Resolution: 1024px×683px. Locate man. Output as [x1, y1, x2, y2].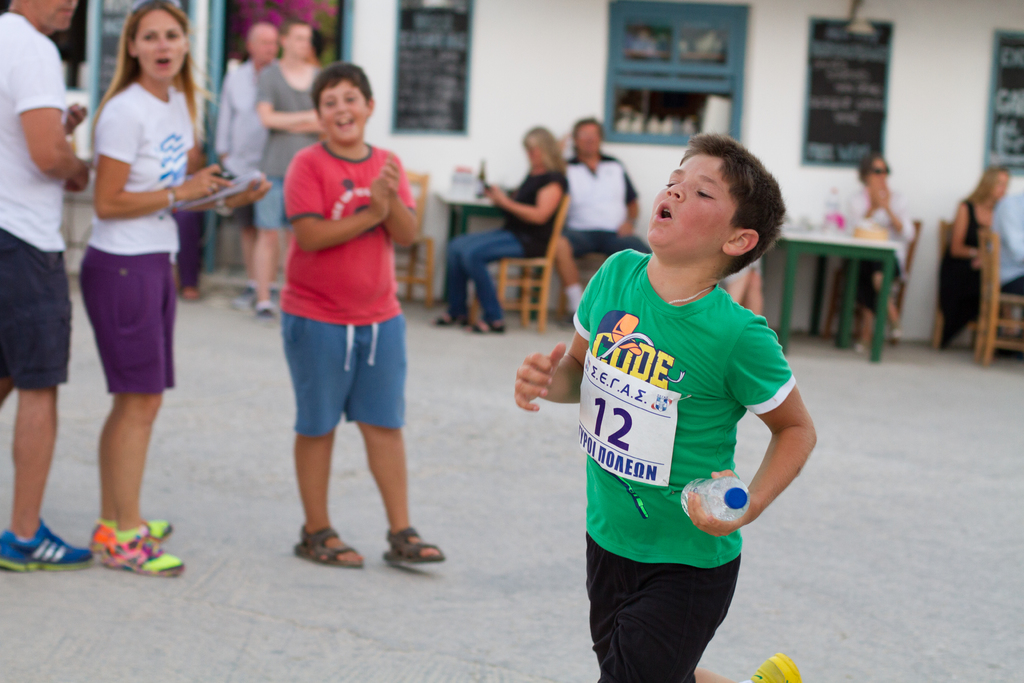
[559, 113, 647, 314].
